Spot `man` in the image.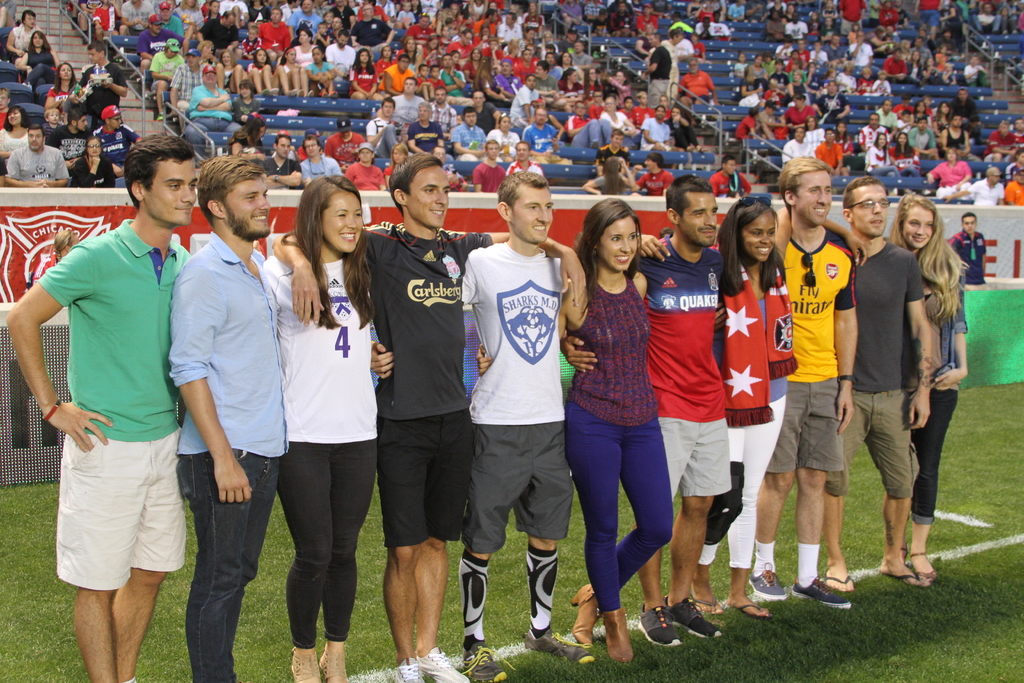
`man` found at <region>977, 118, 1014, 161</region>.
